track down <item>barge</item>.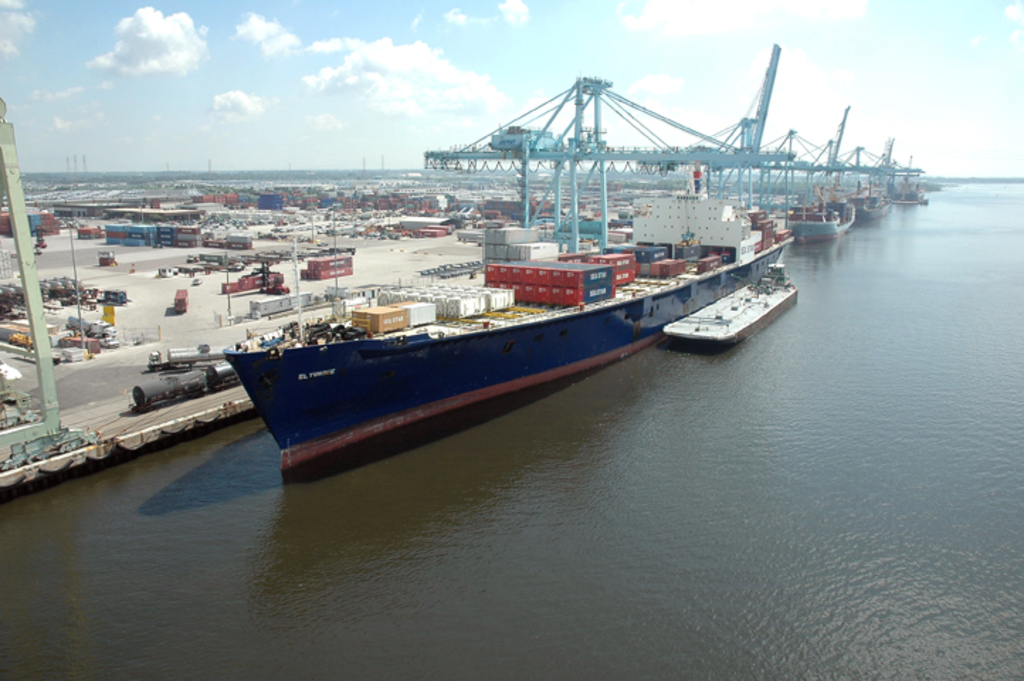
Tracked to {"x1": 886, "y1": 165, "x2": 926, "y2": 206}.
